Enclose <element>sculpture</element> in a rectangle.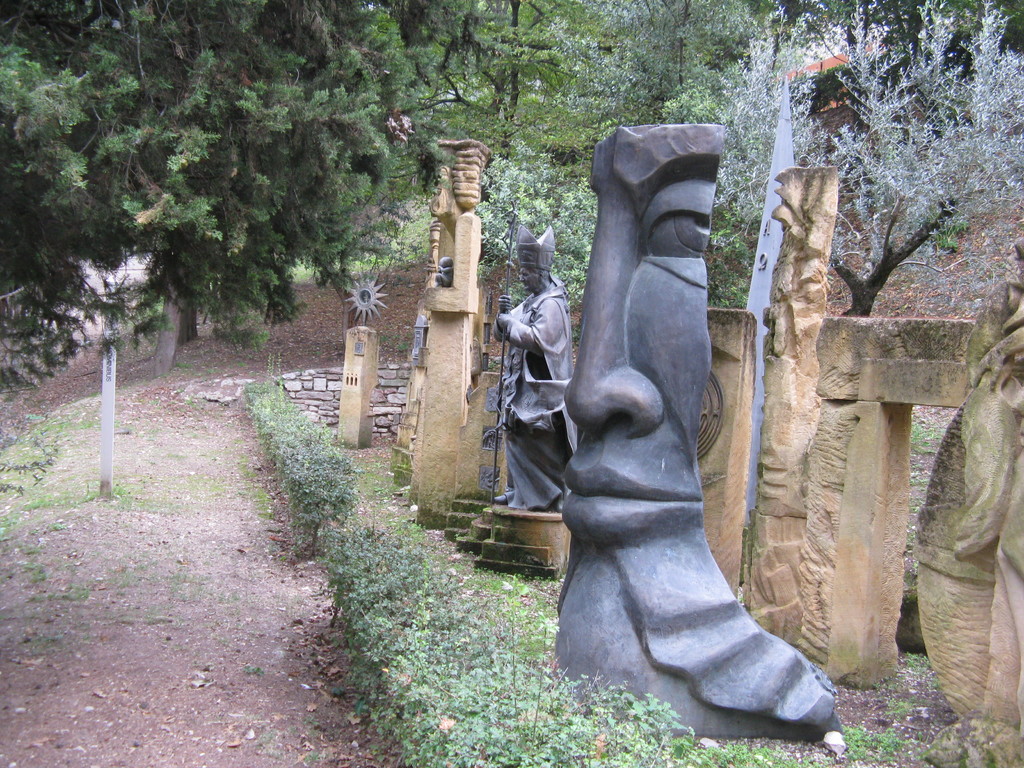
detection(495, 225, 588, 550).
